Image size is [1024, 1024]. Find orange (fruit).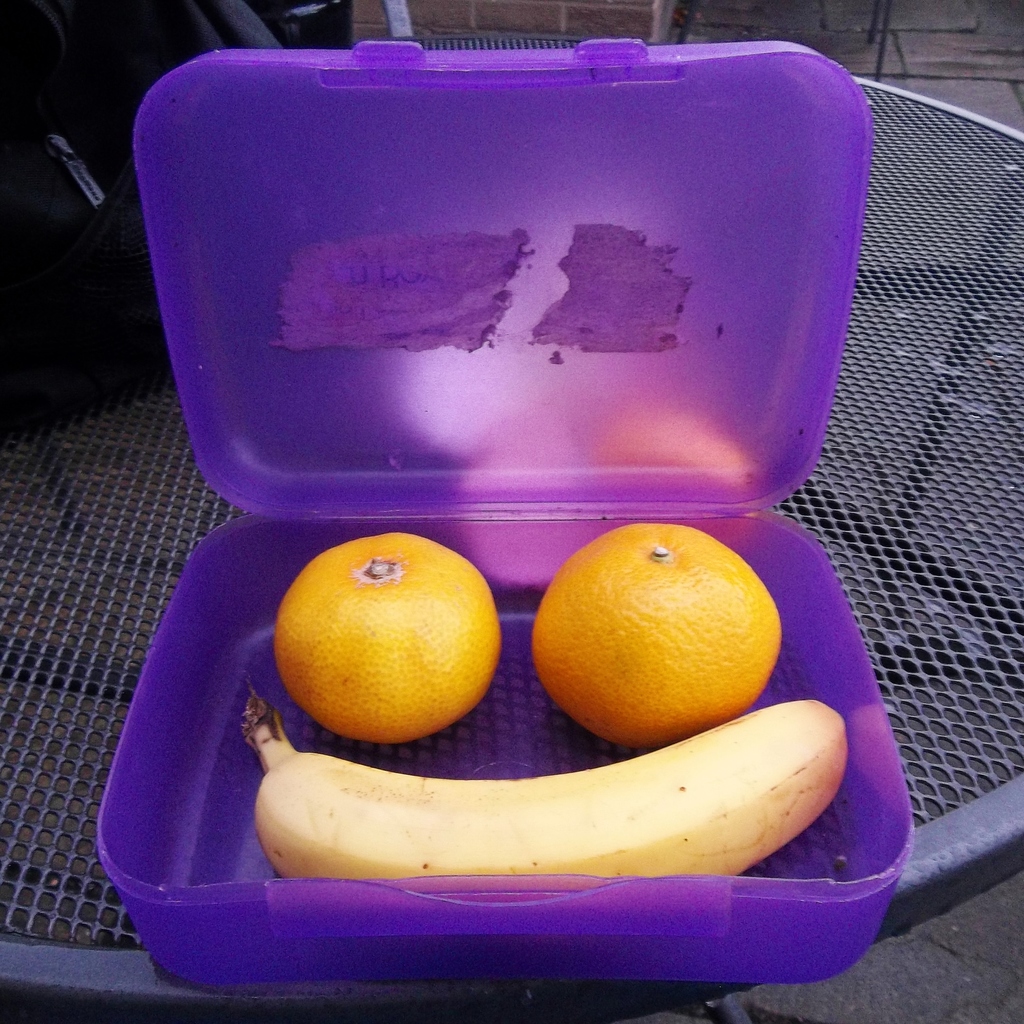
[left=531, top=526, right=779, bottom=745].
